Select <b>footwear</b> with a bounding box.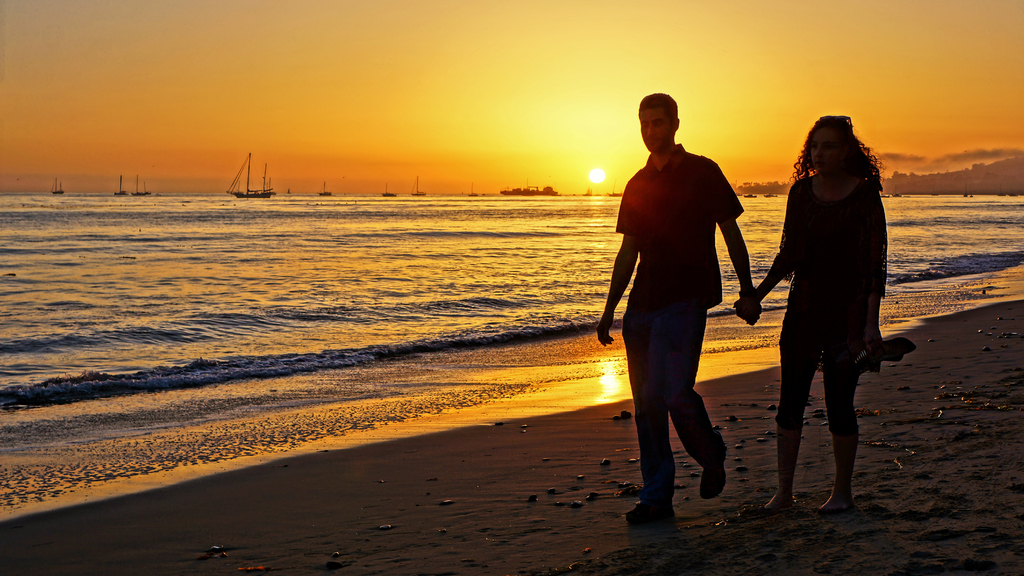
x1=623 y1=497 x2=675 y2=527.
